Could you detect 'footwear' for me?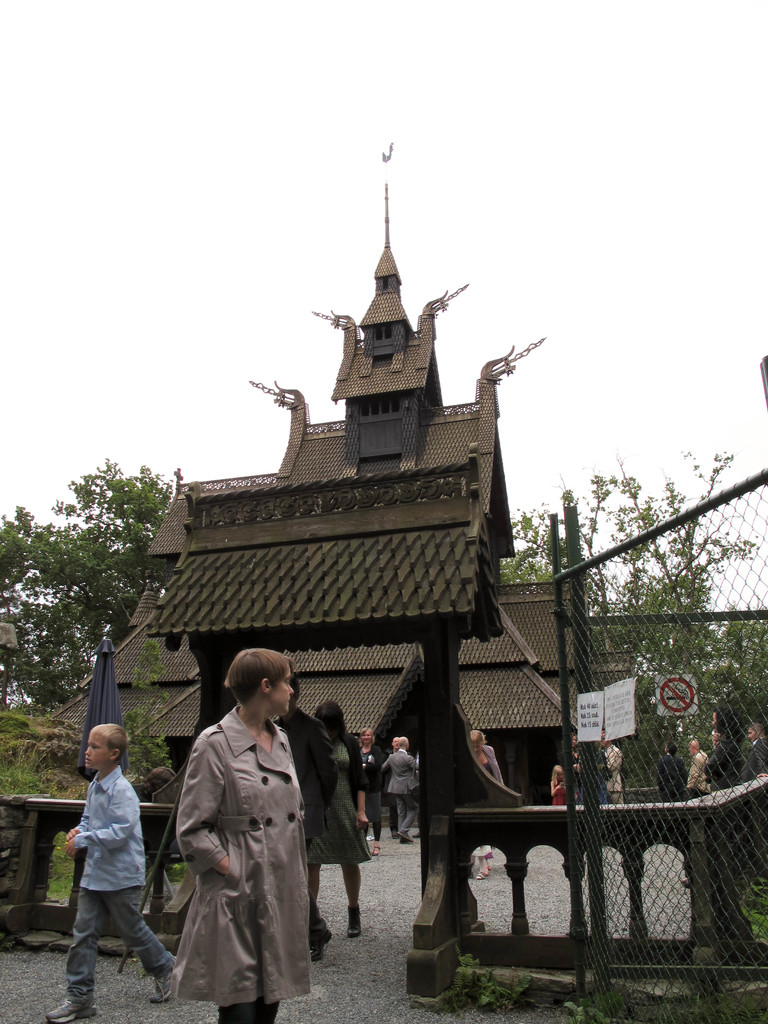
Detection result: <region>310, 929, 330, 961</region>.
